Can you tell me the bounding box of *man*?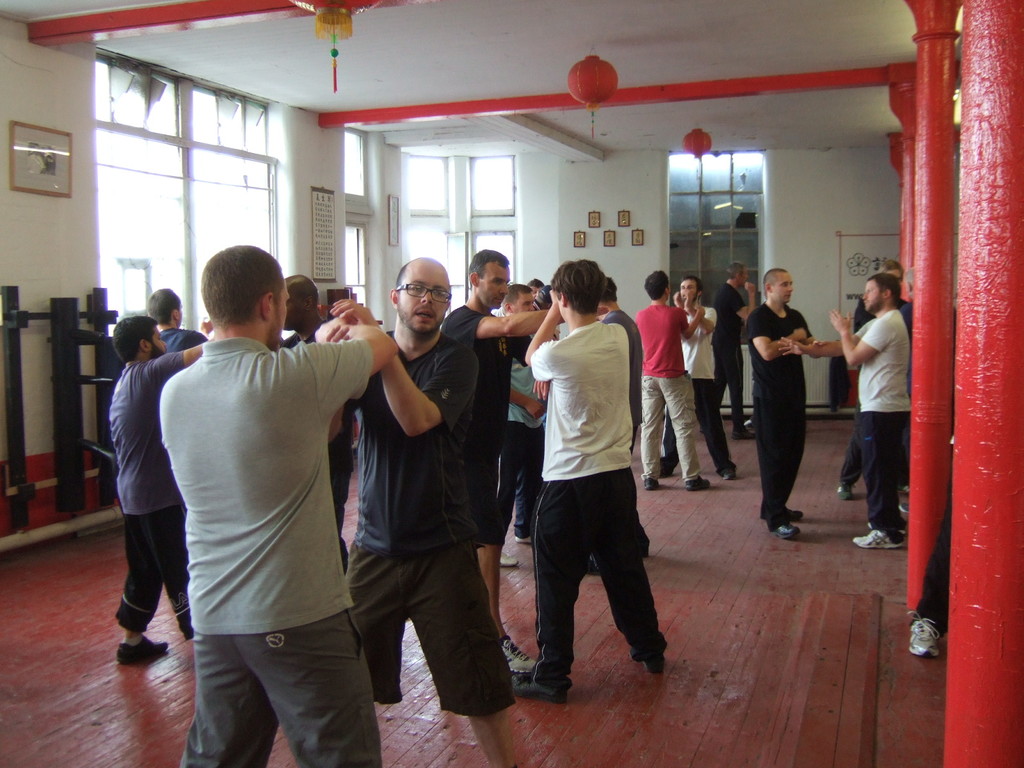
[632,257,711,500].
